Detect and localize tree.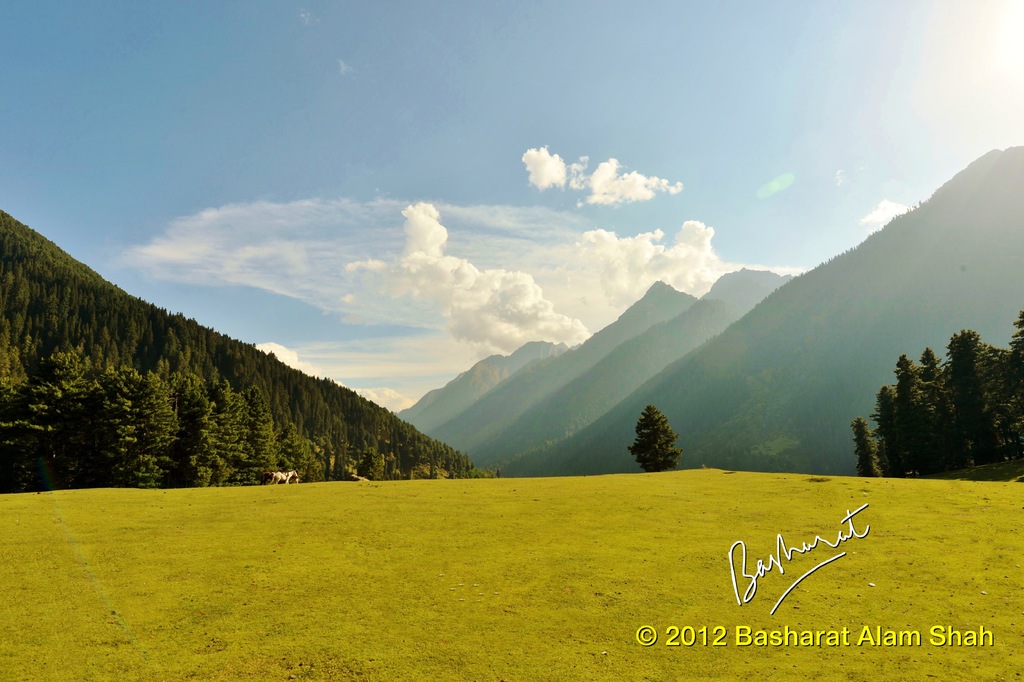
Localized at (624,406,681,476).
